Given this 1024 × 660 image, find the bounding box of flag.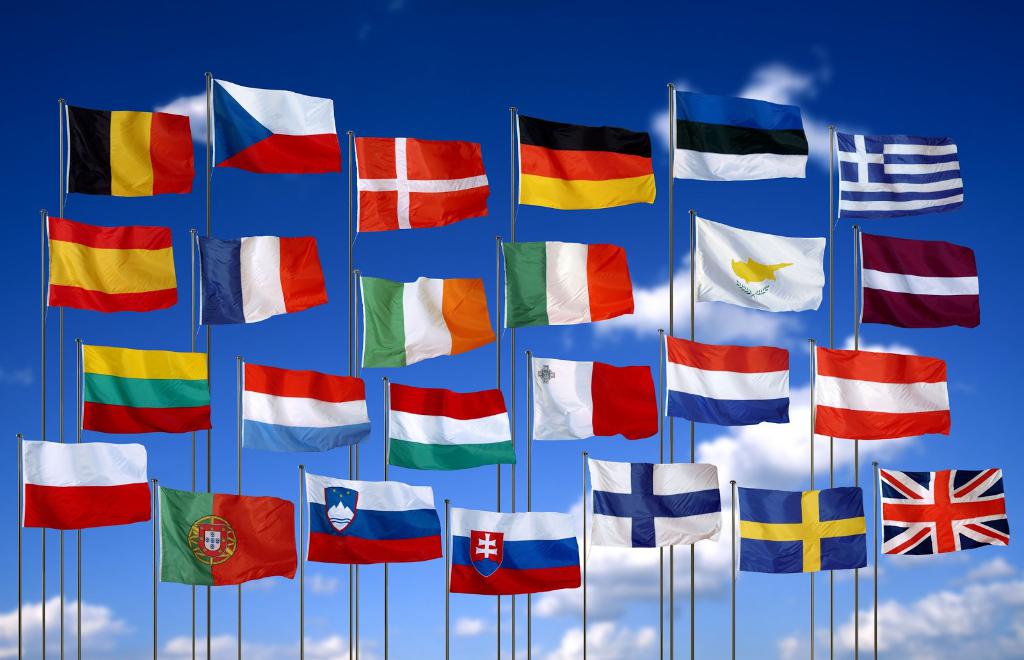
{"x1": 63, "y1": 103, "x2": 195, "y2": 191}.
